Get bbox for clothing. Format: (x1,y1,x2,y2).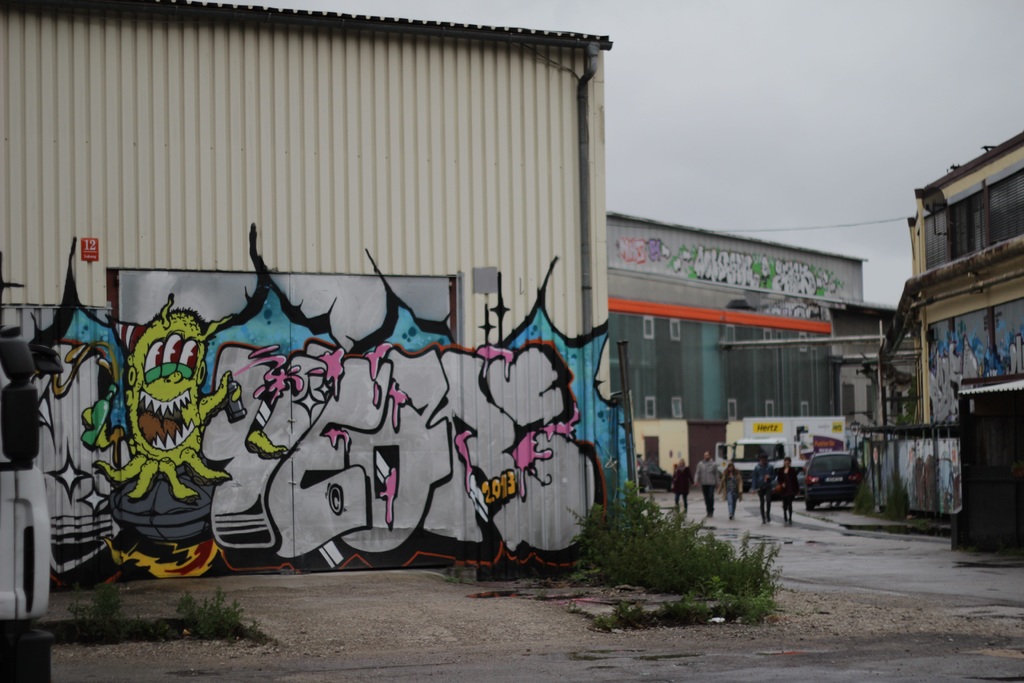
(692,459,719,514).
